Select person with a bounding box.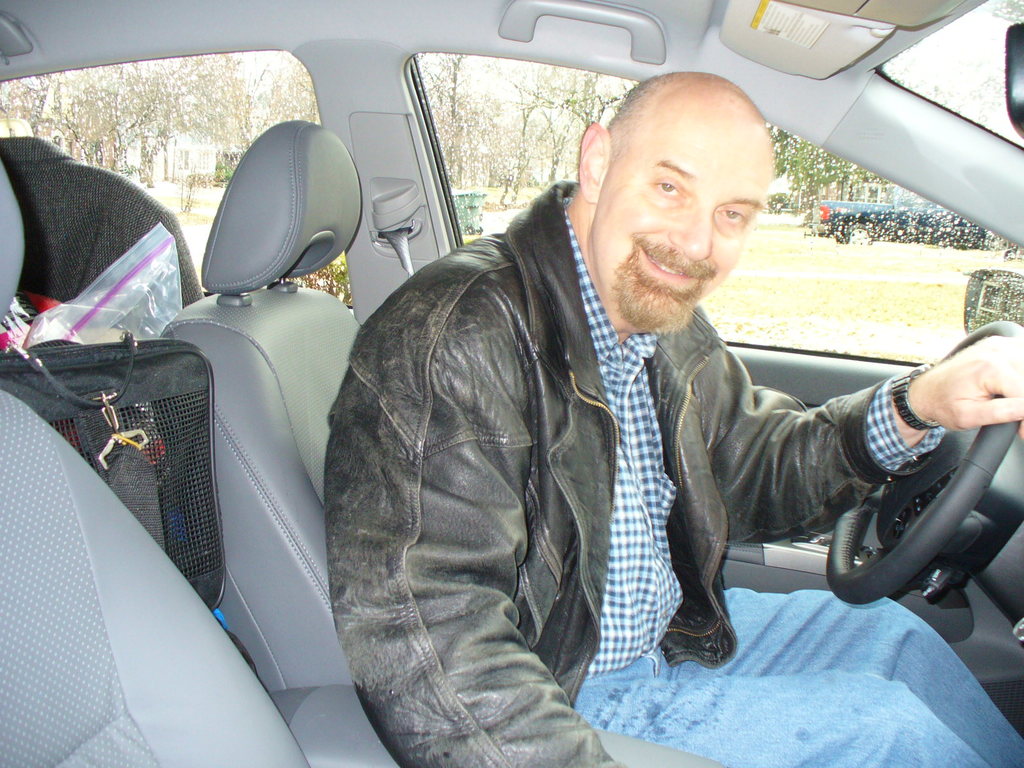
<region>323, 71, 1023, 767</region>.
